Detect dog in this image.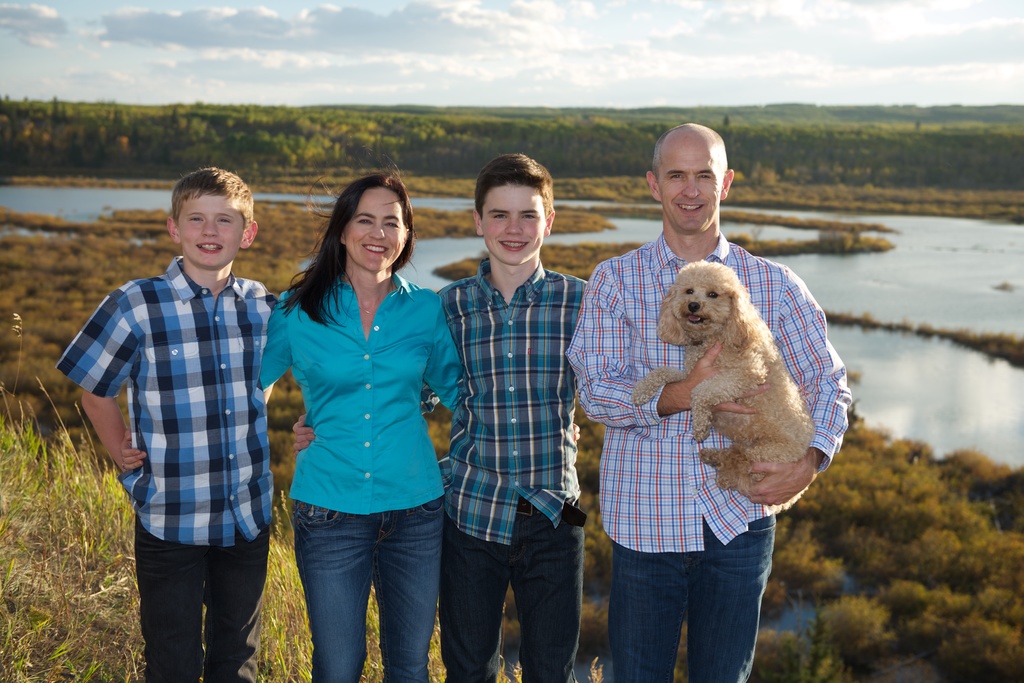
Detection: (632,260,817,515).
